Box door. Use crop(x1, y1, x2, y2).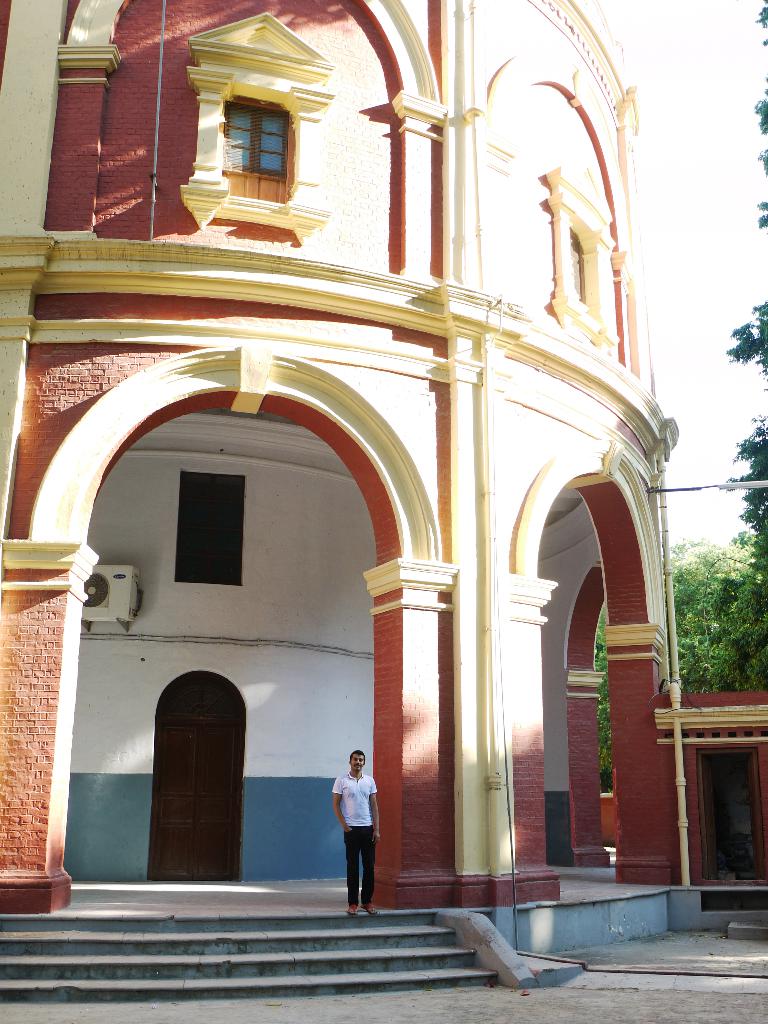
crop(744, 751, 767, 881).
